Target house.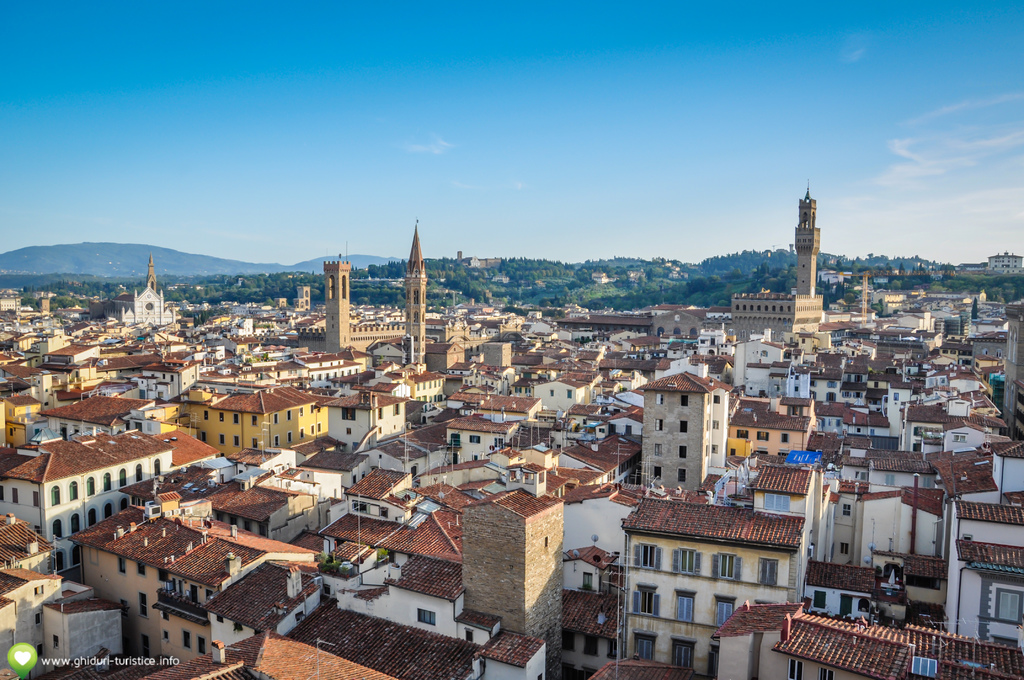
Target region: box(385, 509, 484, 647).
